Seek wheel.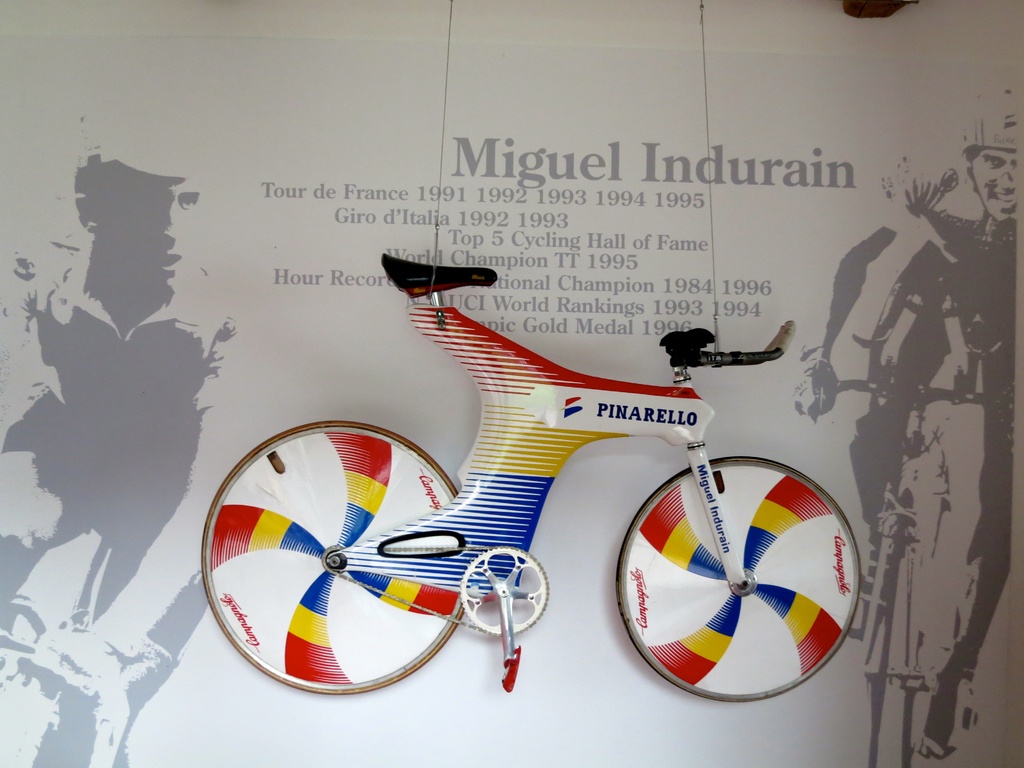
[x1=615, y1=452, x2=862, y2=701].
